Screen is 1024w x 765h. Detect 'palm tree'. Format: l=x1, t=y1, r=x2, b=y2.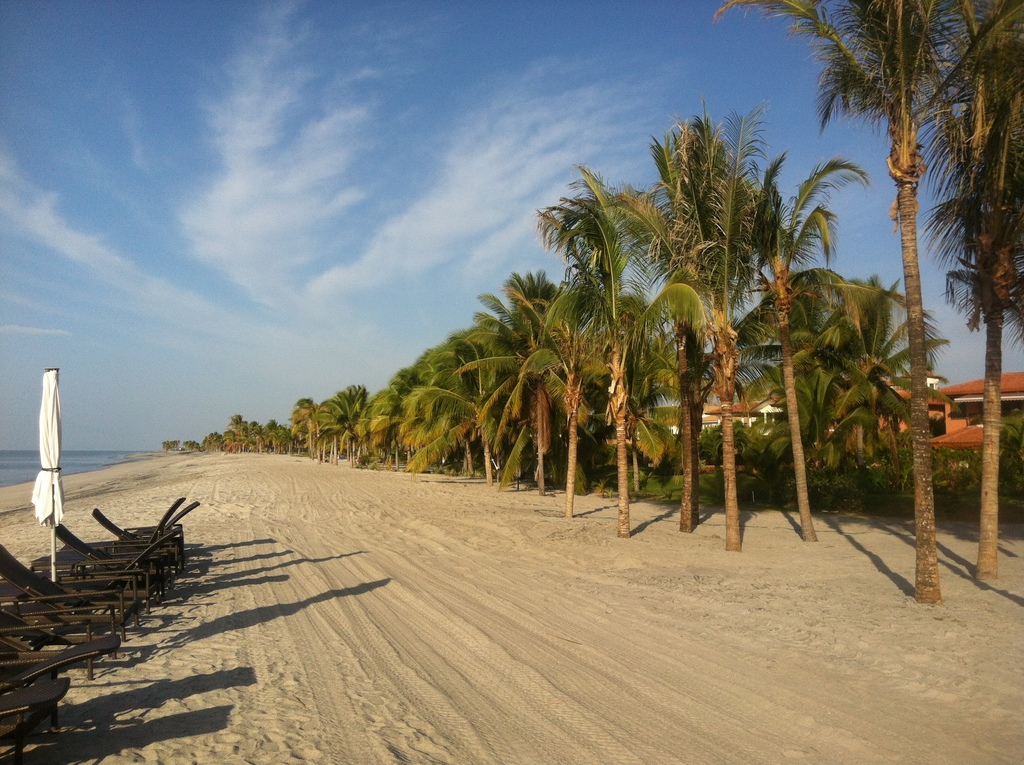
l=827, t=293, r=912, b=508.
